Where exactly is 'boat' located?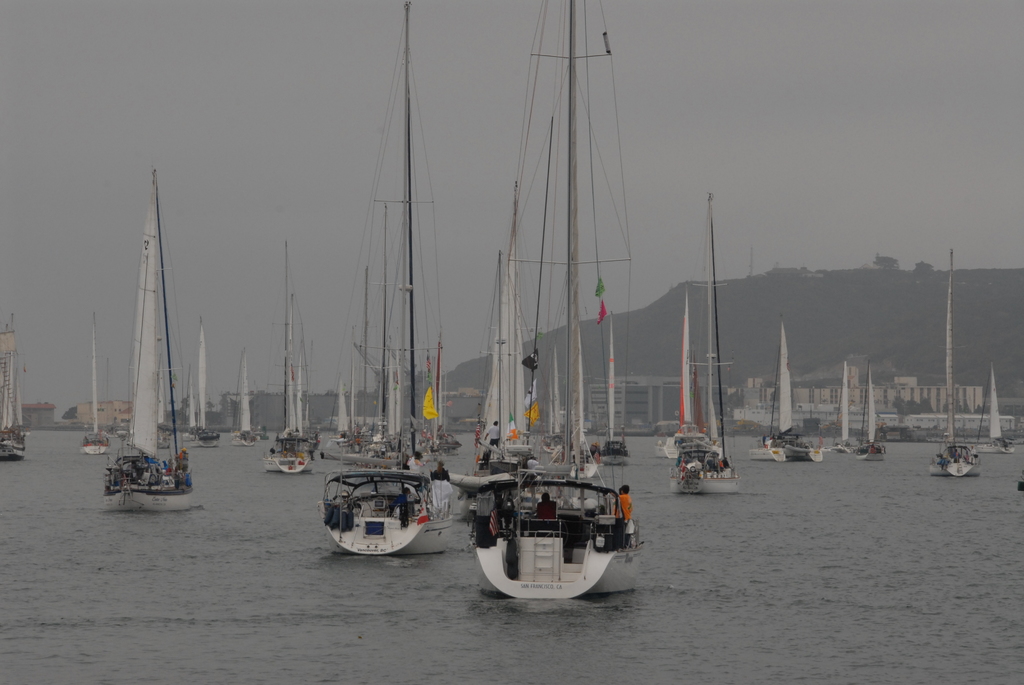
Its bounding box is box=[923, 244, 984, 475].
